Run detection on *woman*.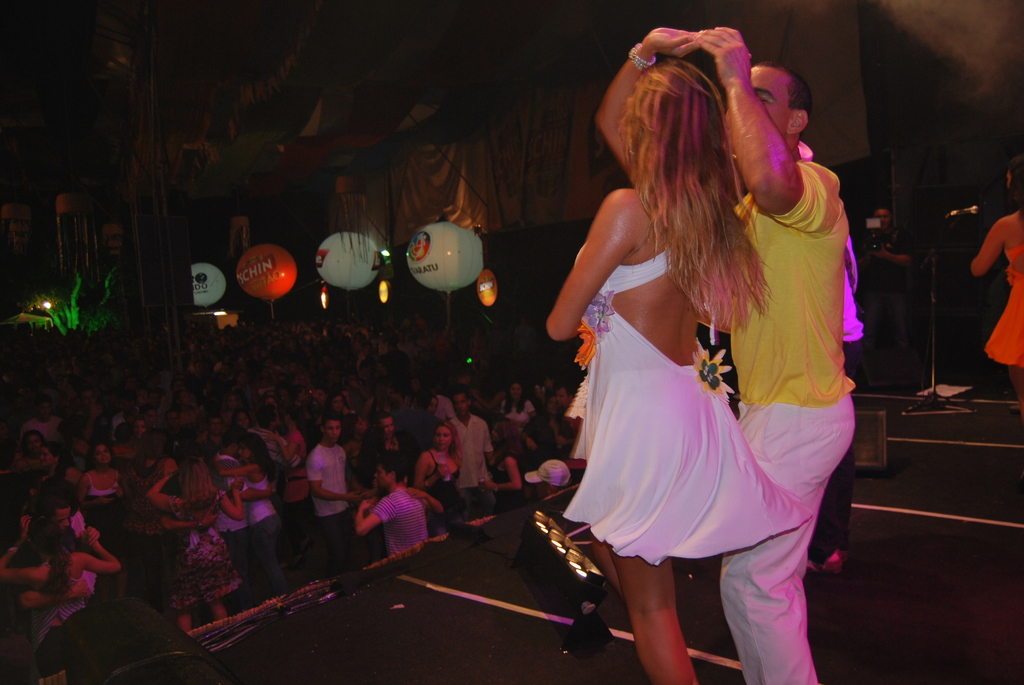
Result: bbox=[120, 428, 175, 602].
